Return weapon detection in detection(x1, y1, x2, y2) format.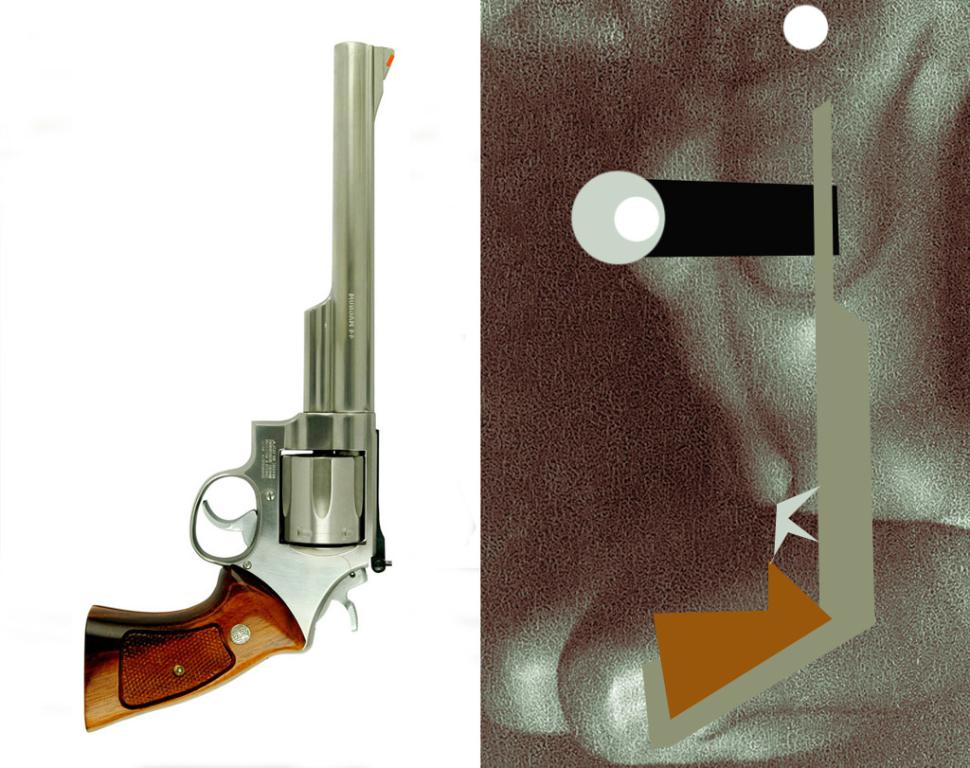
detection(80, 36, 400, 738).
